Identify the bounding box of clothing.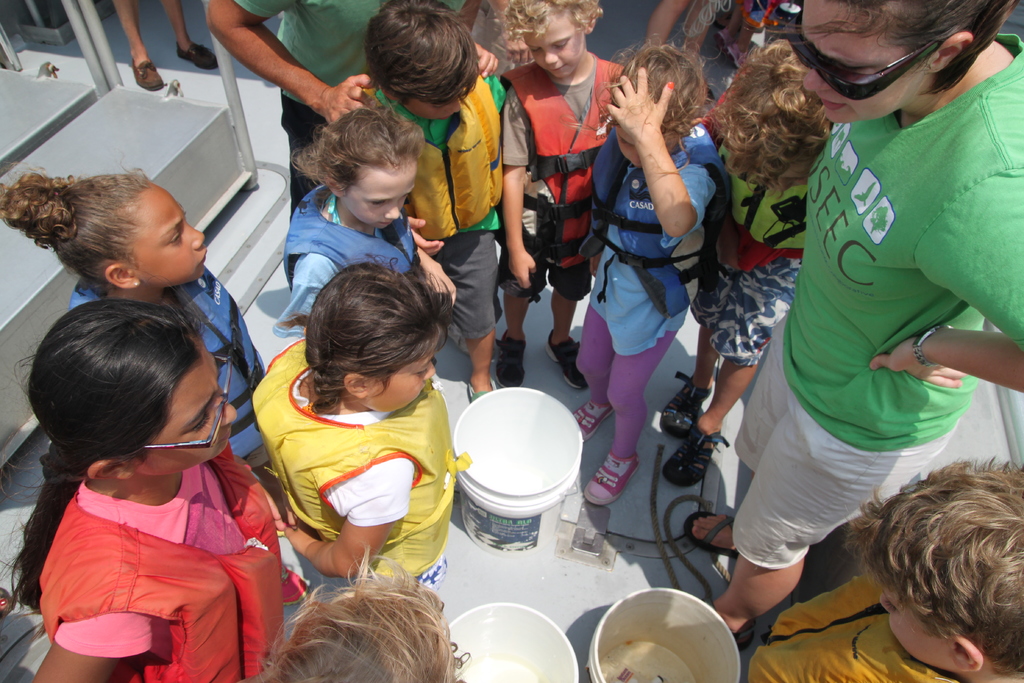
248/334/474/580.
